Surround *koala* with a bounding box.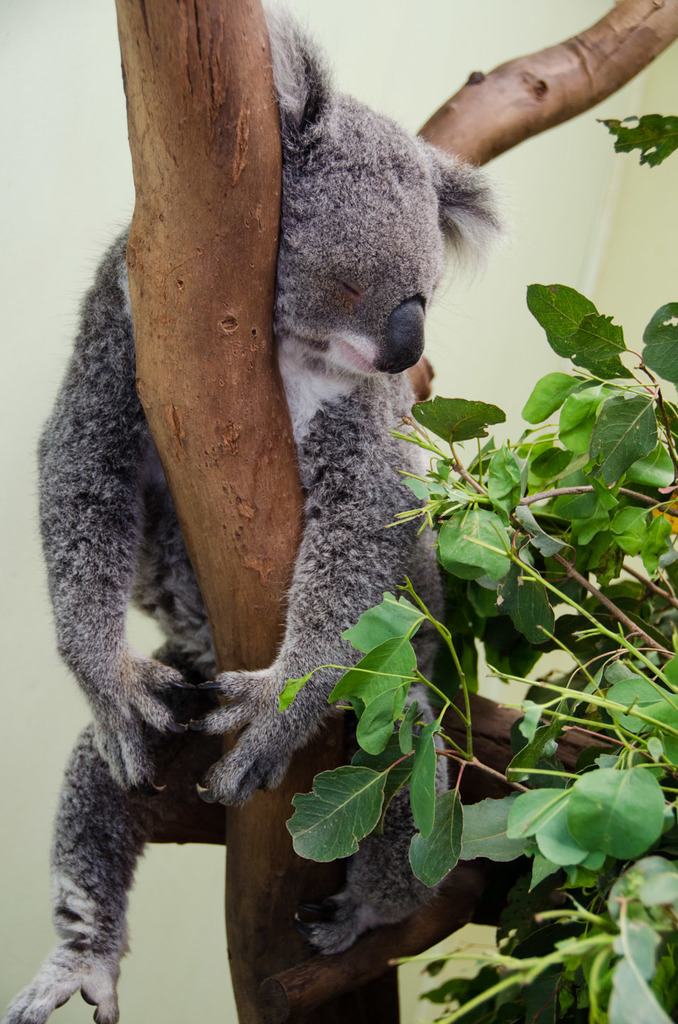
(6,1,502,1023).
